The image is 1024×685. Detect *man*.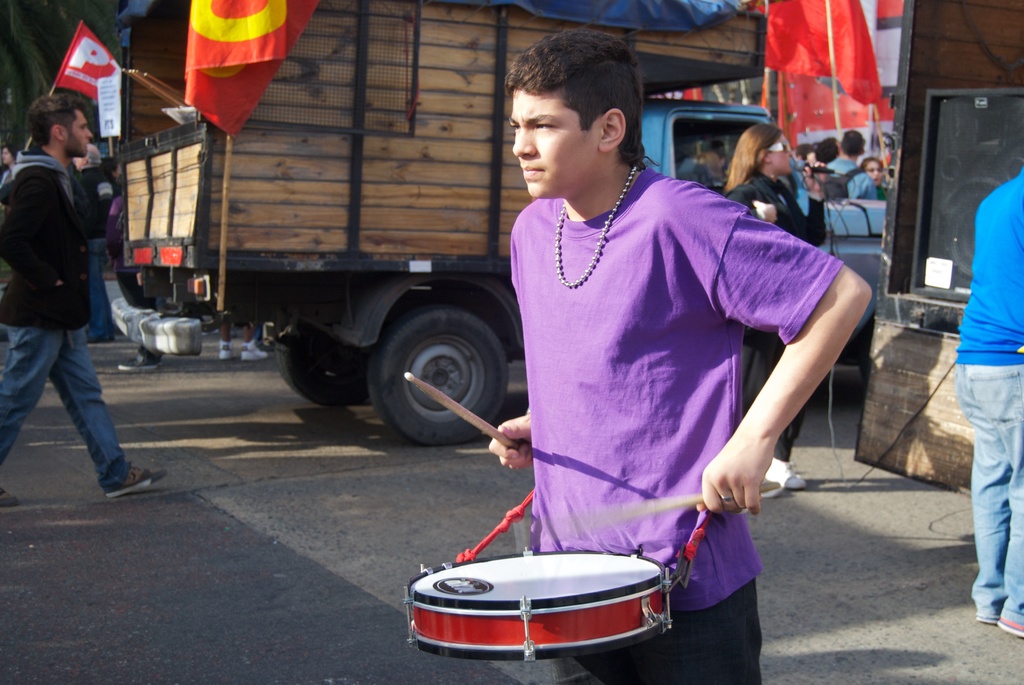
Detection: x1=794, y1=135, x2=844, y2=185.
